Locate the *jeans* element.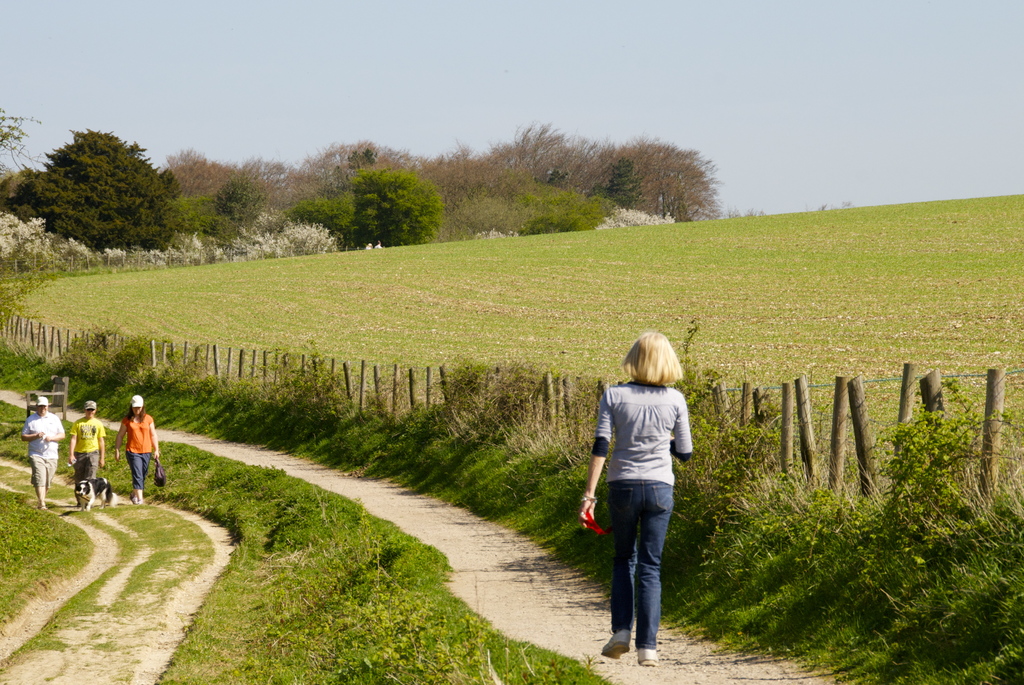
Element bbox: detection(129, 451, 152, 489).
